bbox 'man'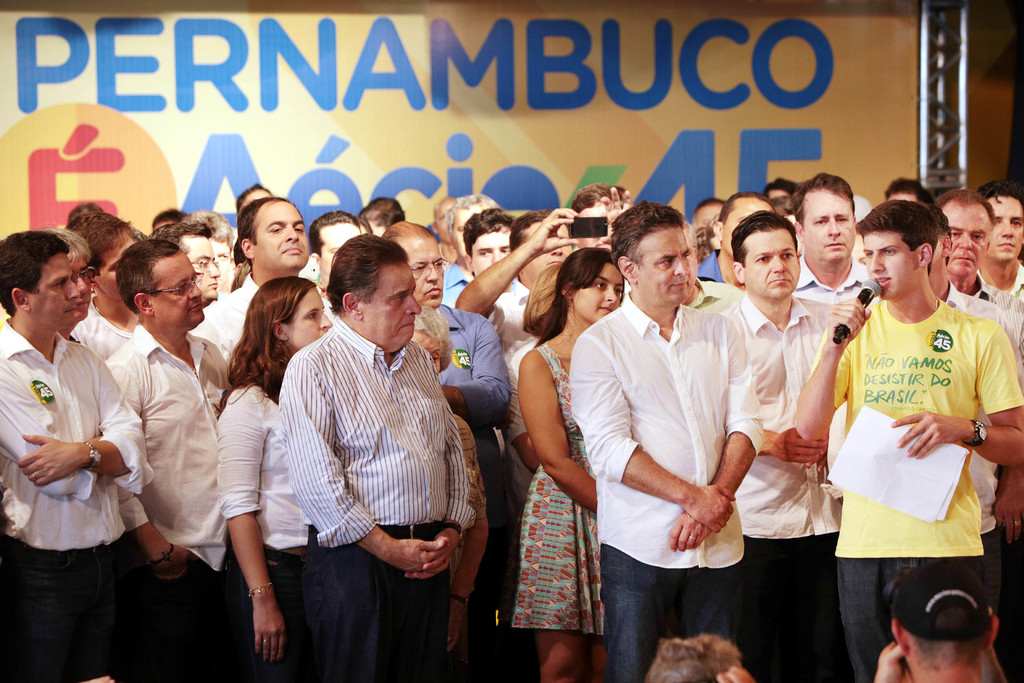
[left=20, top=224, right=100, bottom=347]
